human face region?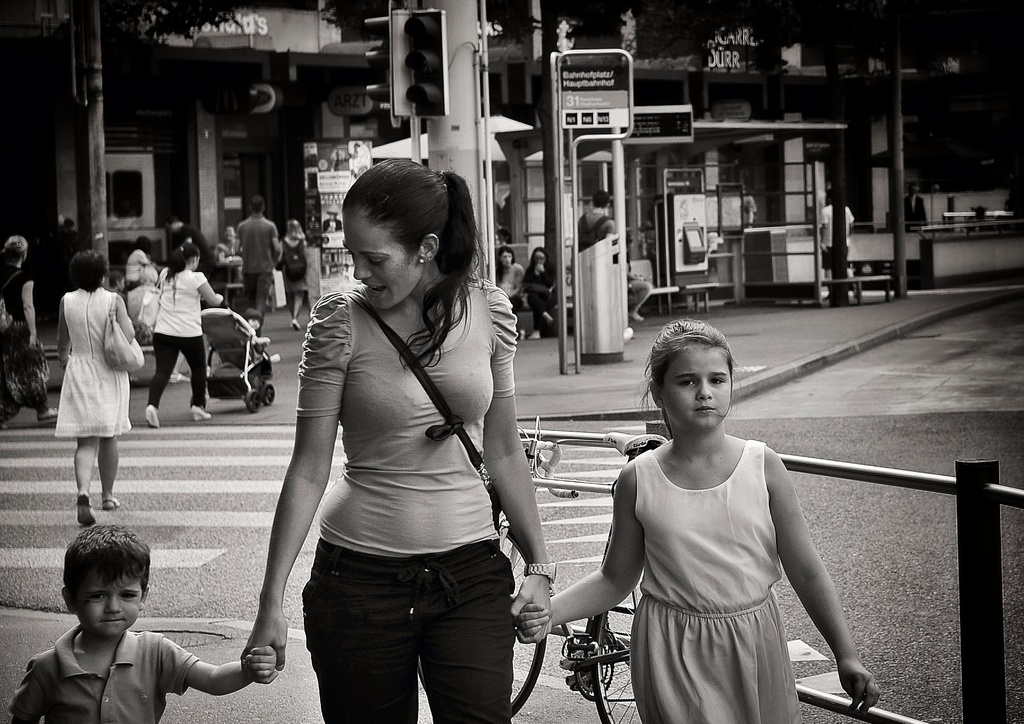
locate(77, 572, 144, 638)
